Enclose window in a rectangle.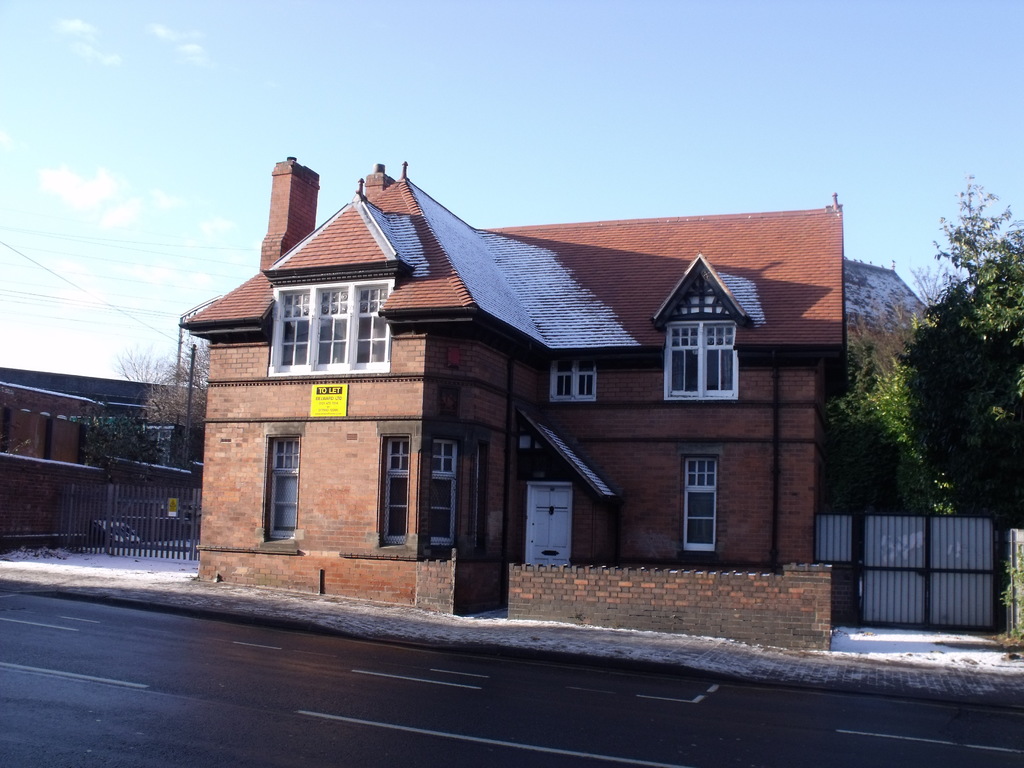
x1=390, y1=433, x2=457, y2=545.
